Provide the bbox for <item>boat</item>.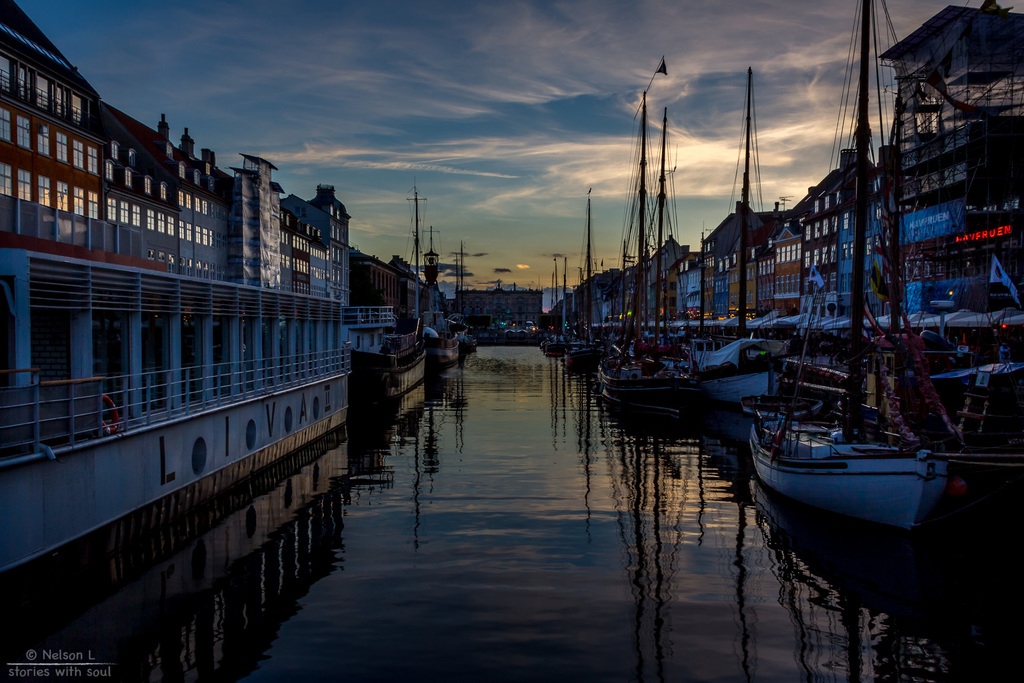
537, 250, 580, 360.
